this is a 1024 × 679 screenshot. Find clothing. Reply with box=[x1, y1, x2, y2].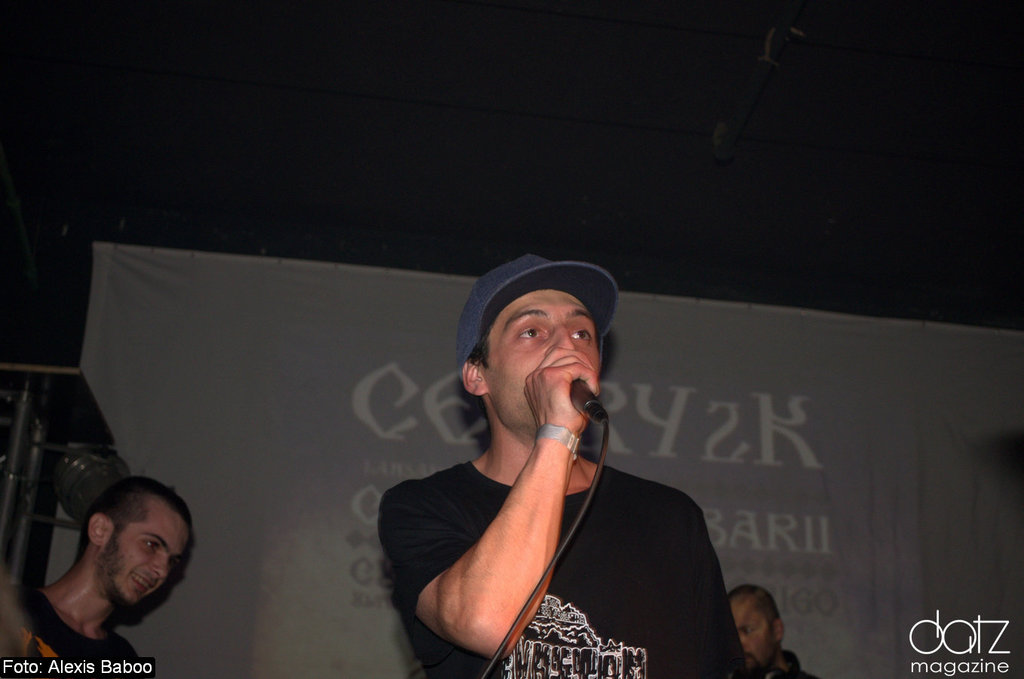
box=[740, 647, 818, 678].
